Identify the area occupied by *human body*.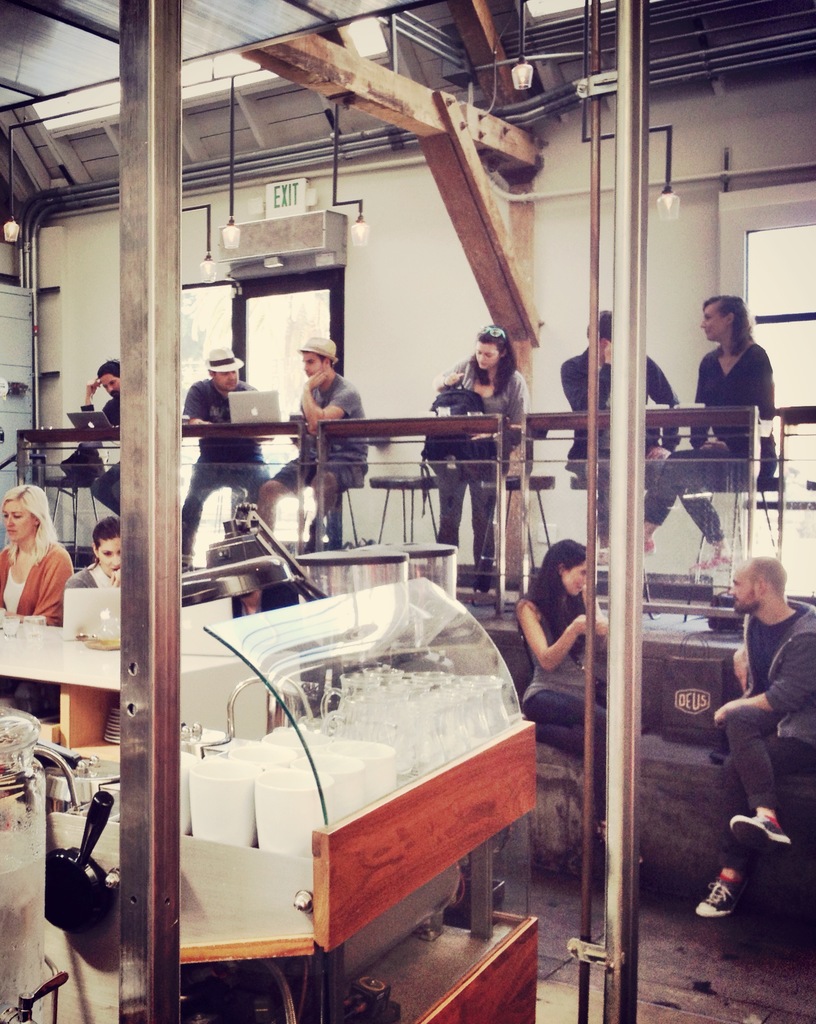
Area: (644, 337, 783, 568).
